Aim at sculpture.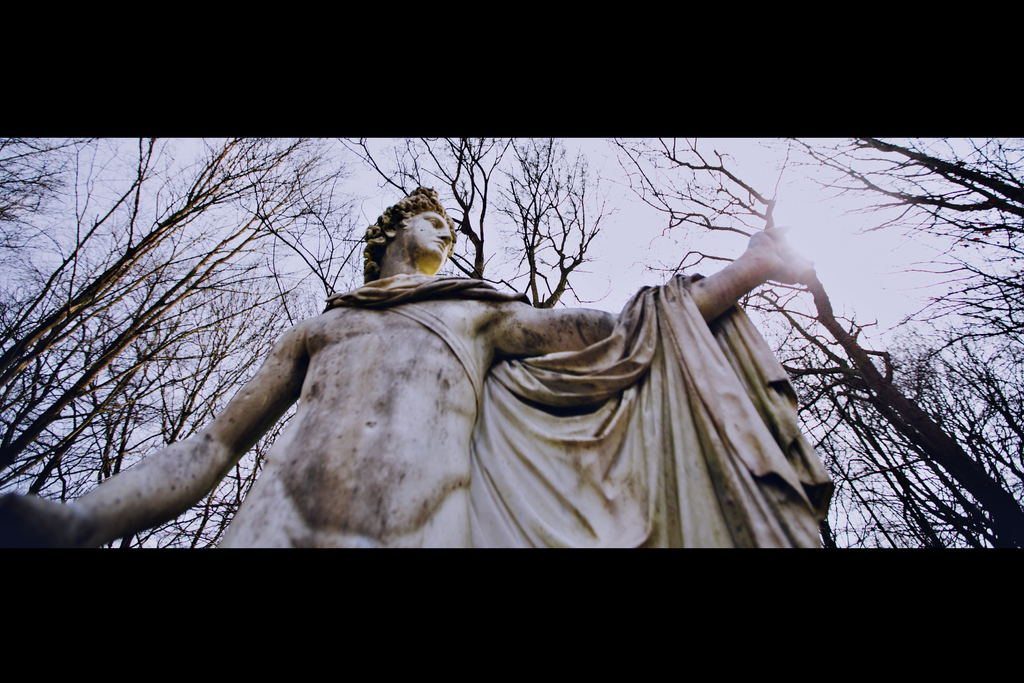
Aimed at (35,163,876,569).
